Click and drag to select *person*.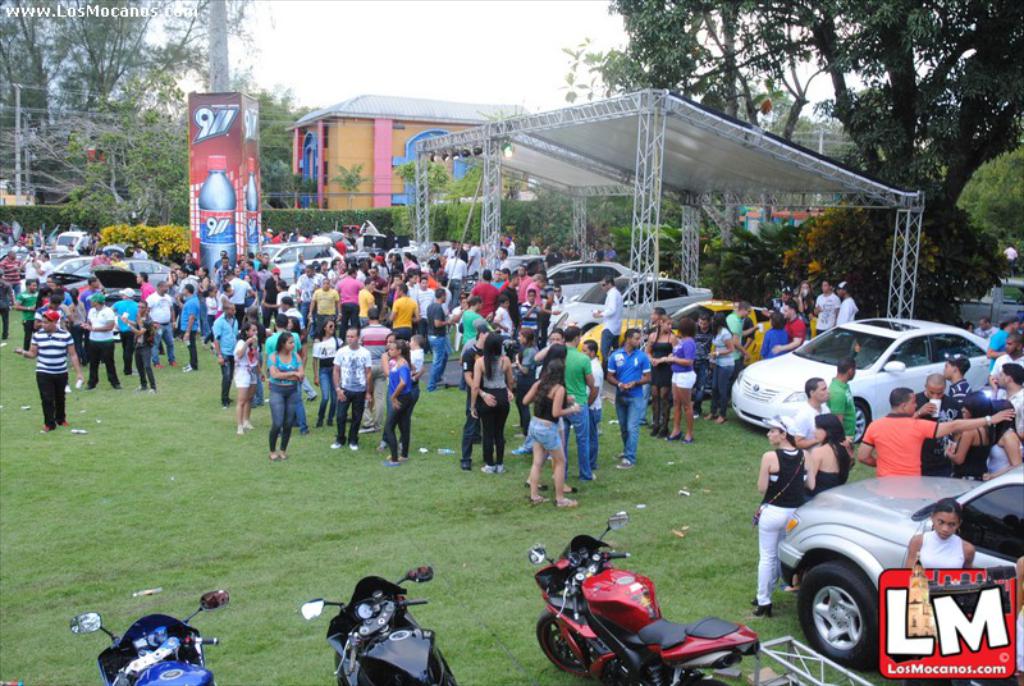
Selection: 805 411 861 494.
